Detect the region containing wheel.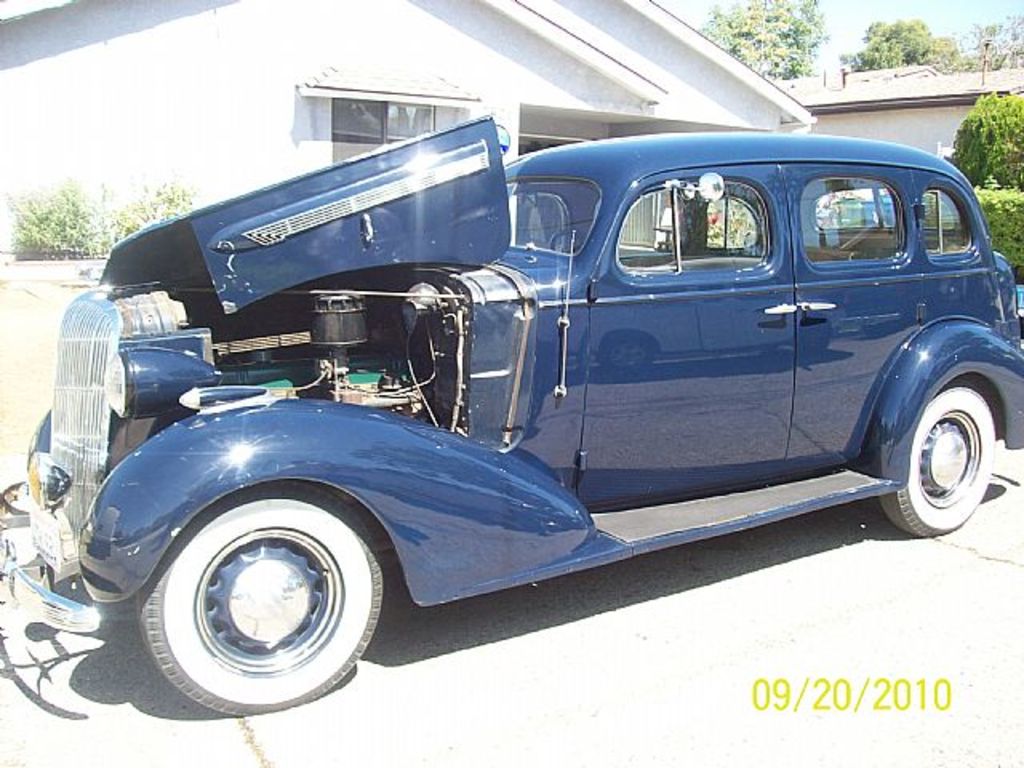
120,488,390,712.
